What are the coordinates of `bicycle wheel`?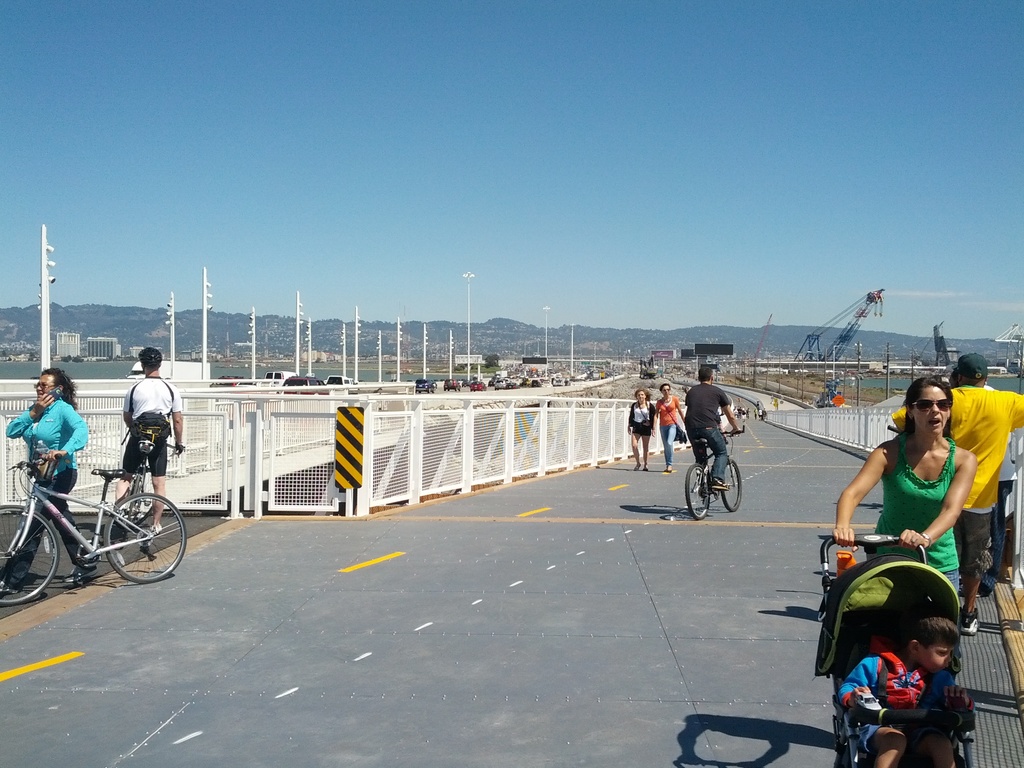
{"left": 0, "top": 504, "right": 57, "bottom": 609}.
